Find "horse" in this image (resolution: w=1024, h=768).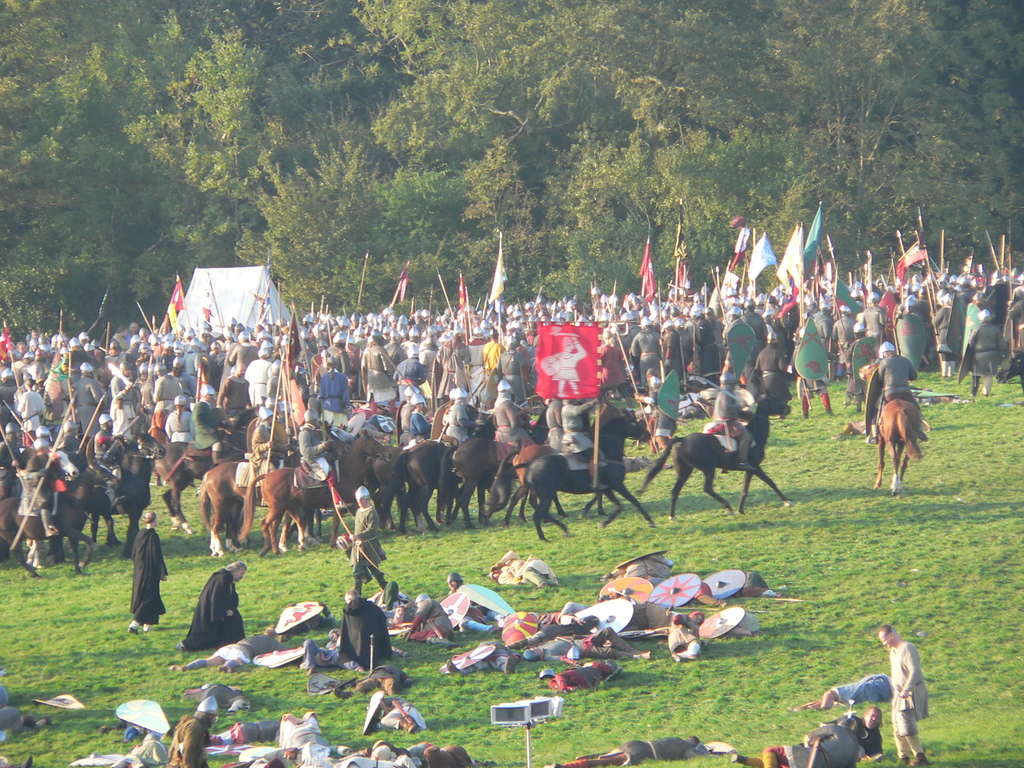
<region>643, 390, 799, 524</region>.
